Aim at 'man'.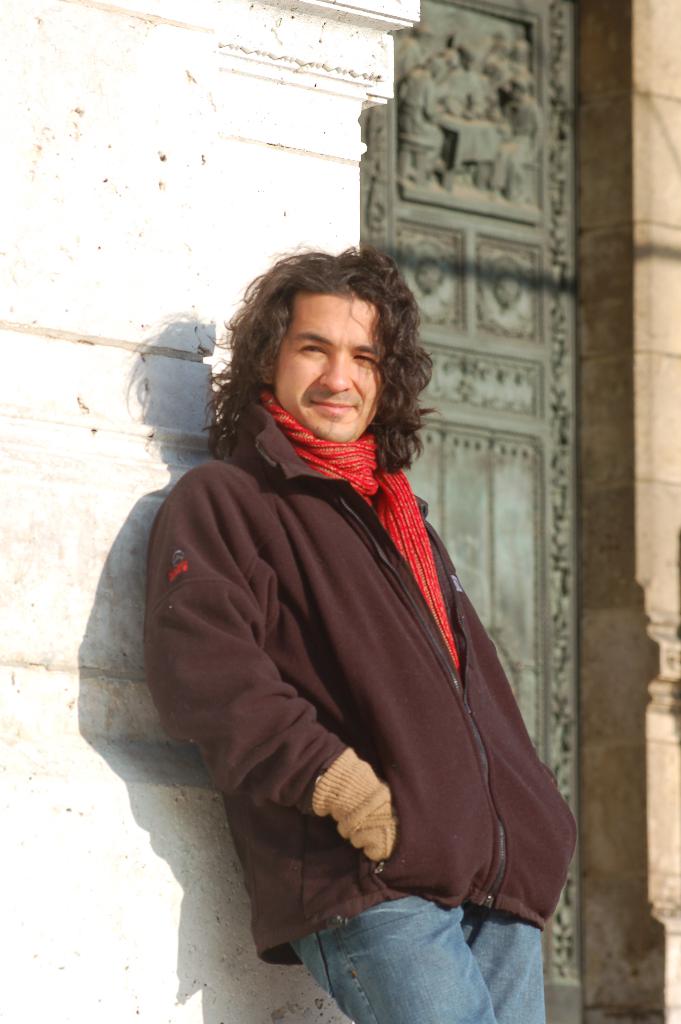
Aimed at (left=75, top=216, right=596, bottom=952).
